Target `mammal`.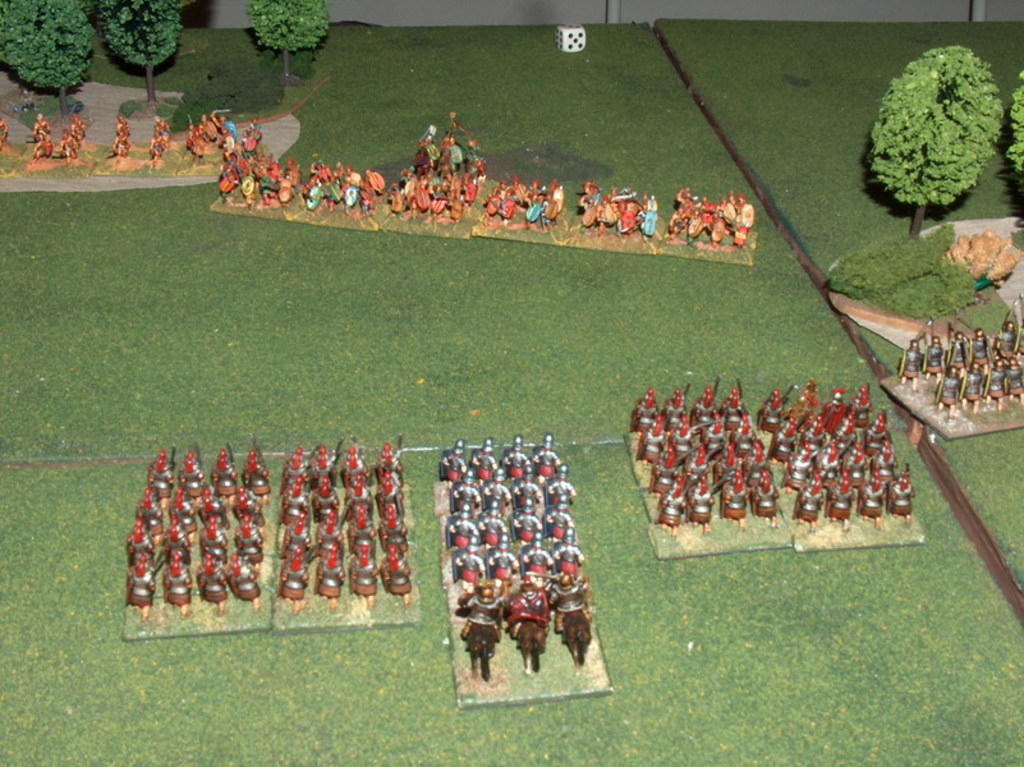
Target region: <region>464, 583, 501, 689</region>.
